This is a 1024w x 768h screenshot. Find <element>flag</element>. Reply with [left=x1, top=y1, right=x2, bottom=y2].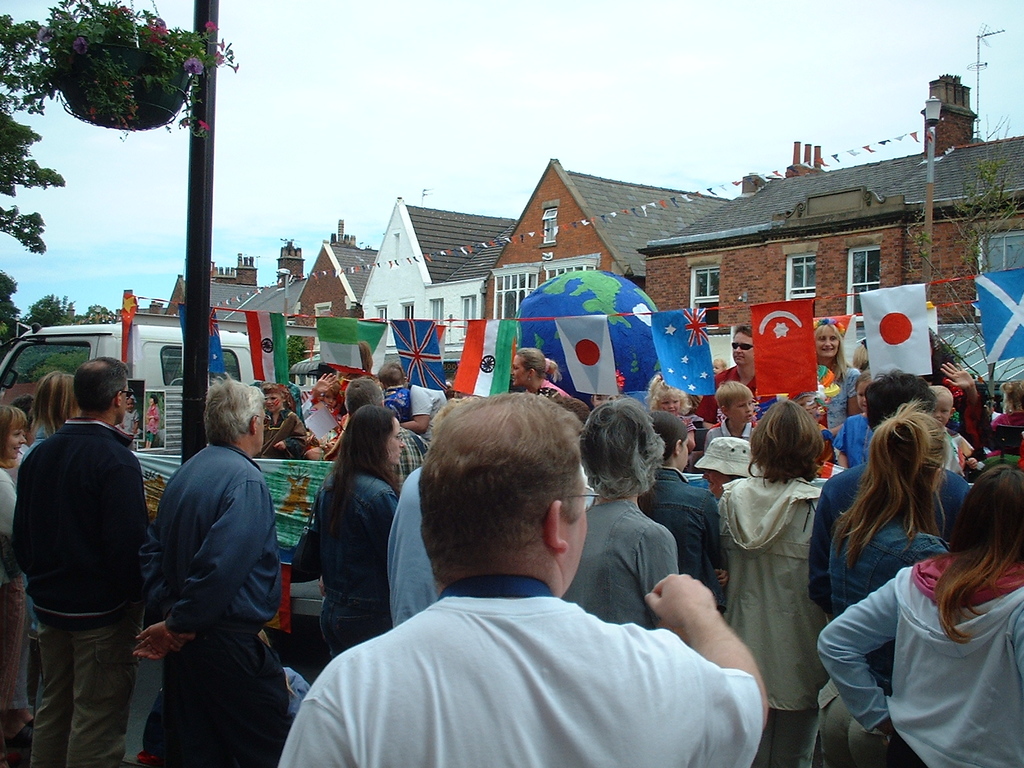
[left=245, top=314, right=293, bottom=387].
